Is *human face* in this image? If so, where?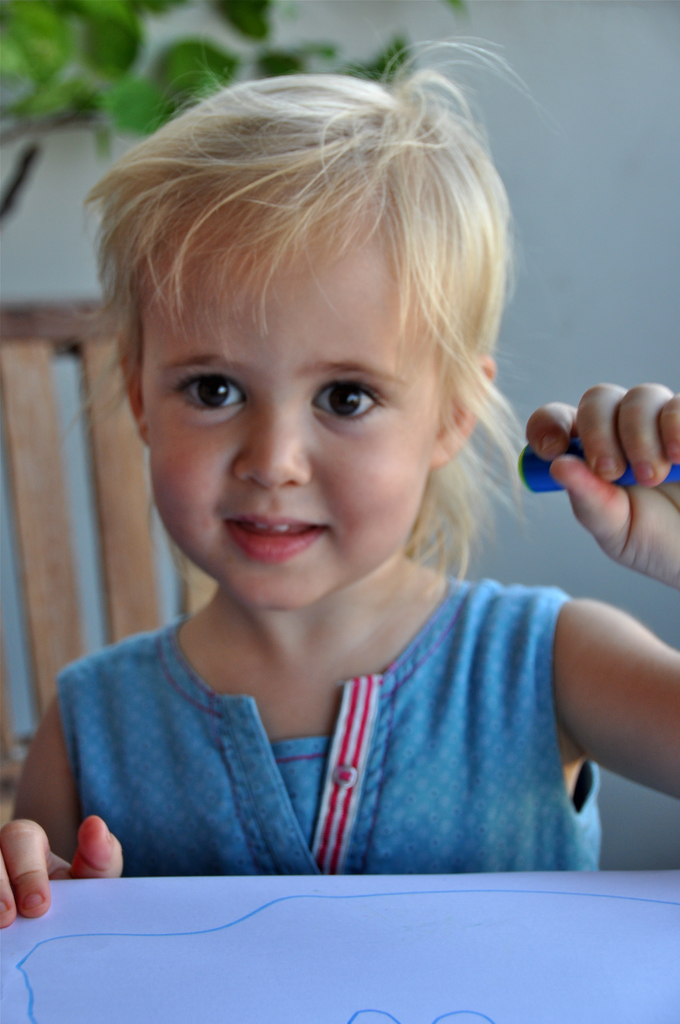
Yes, at {"left": 149, "top": 190, "right": 433, "bottom": 603}.
